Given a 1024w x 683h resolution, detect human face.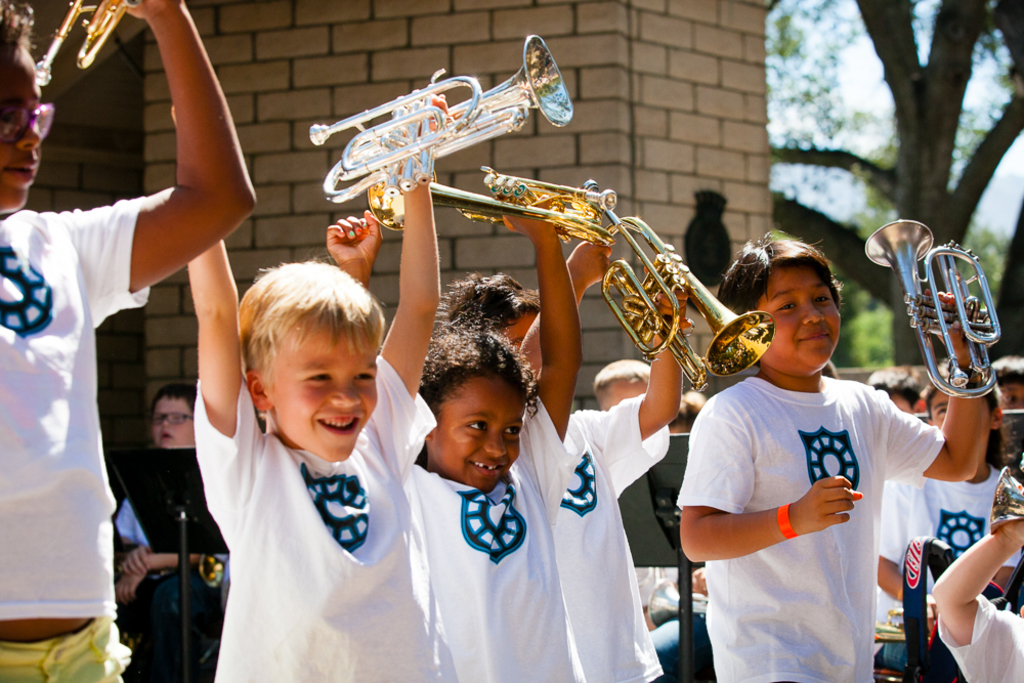
bbox=[492, 298, 539, 344].
